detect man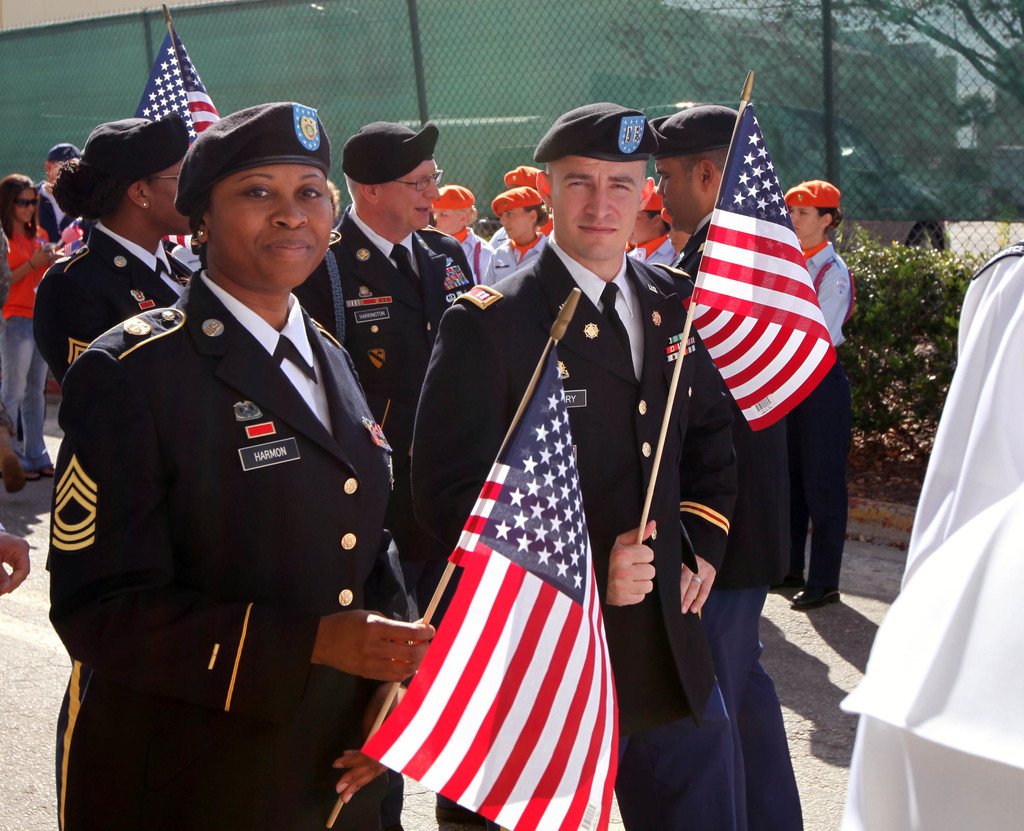
<box>644,100,805,824</box>
